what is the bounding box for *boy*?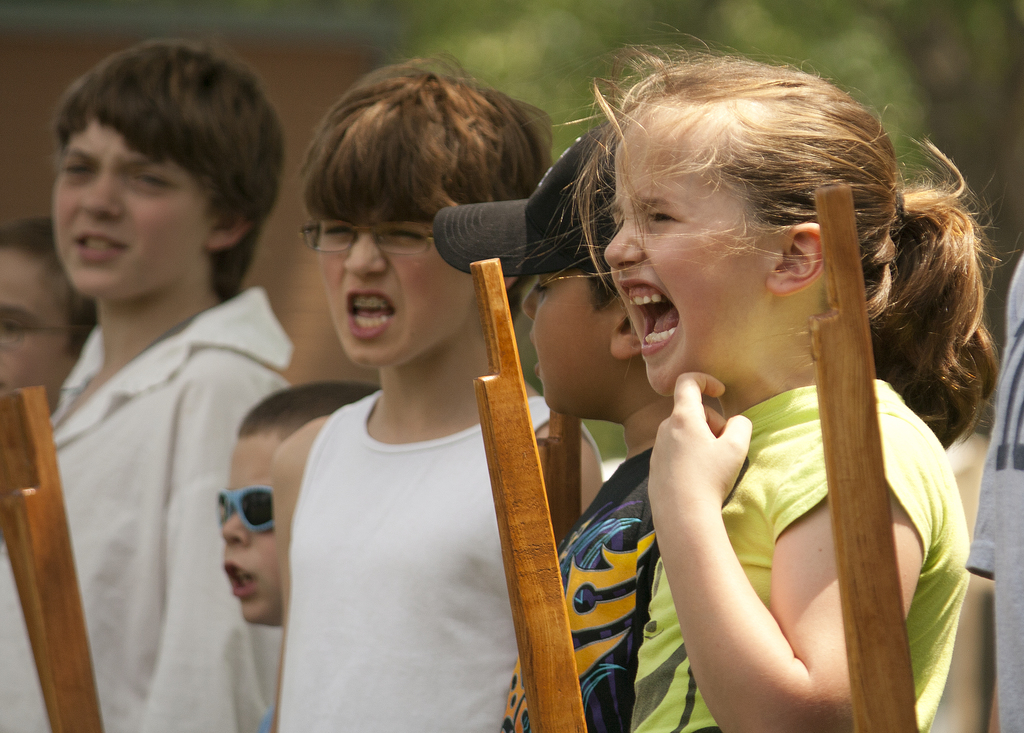
left=221, top=382, right=384, bottom=623.
